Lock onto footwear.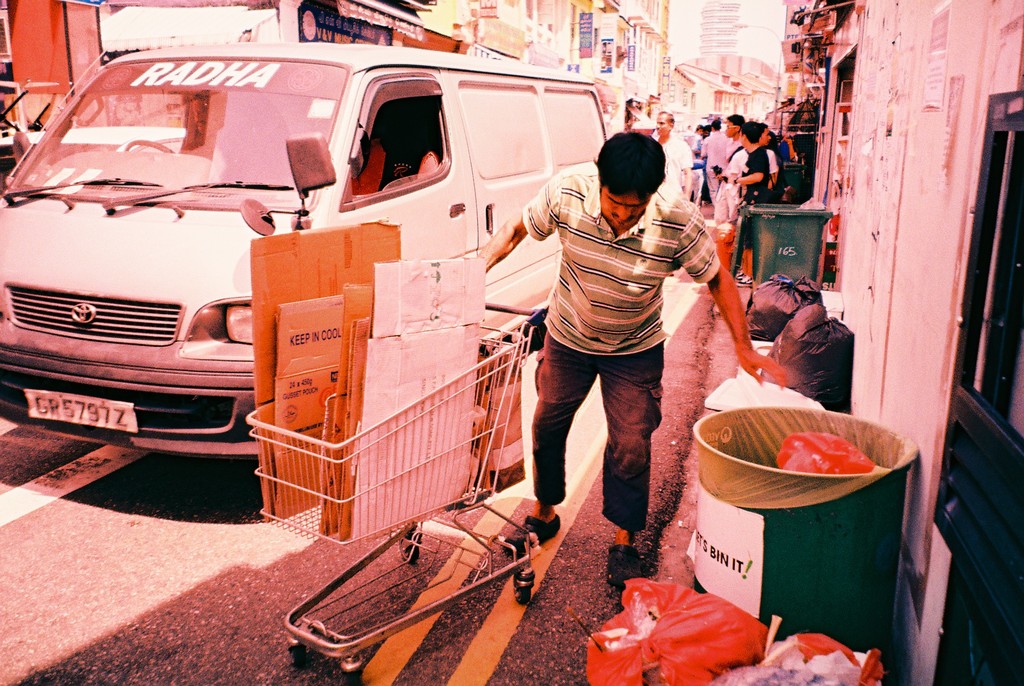
Locked: <region>503, 510, 563, 564</region>.
